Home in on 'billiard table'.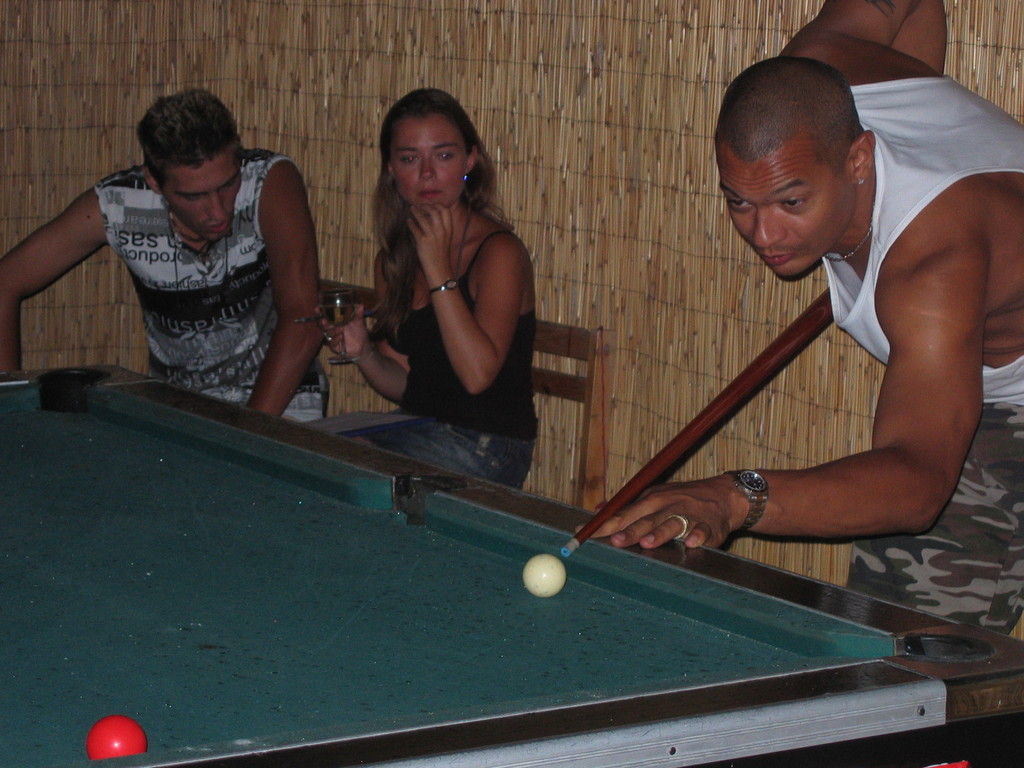
Homed in at x1=0, y1=363, x2=1023, y2=766.
